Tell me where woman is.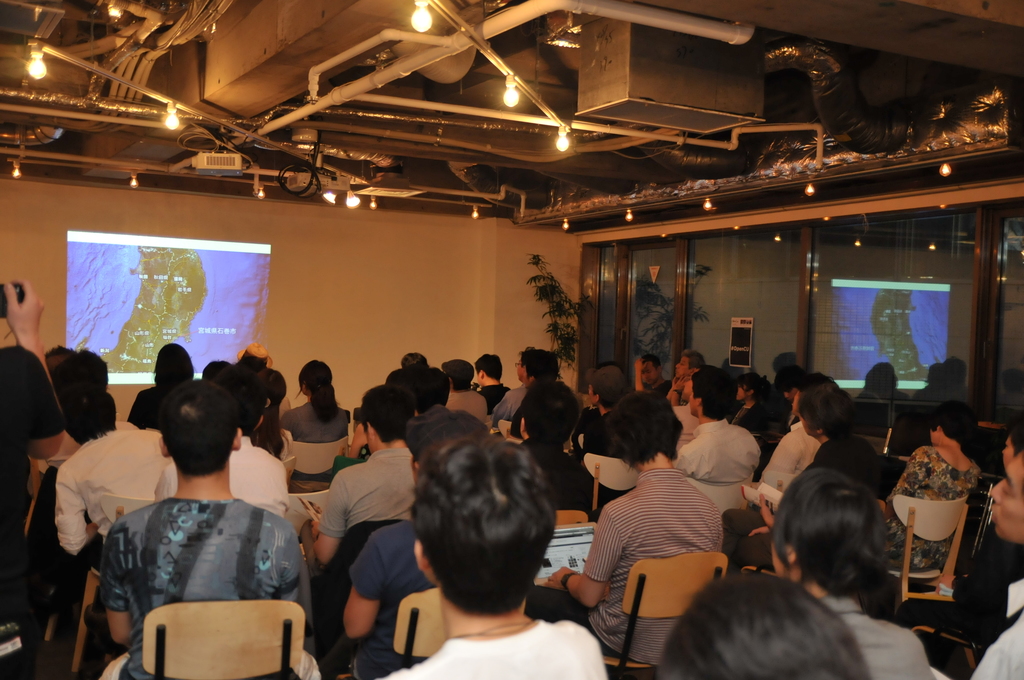
woman is at [left=735, top=371, right=770, bottom=435].
